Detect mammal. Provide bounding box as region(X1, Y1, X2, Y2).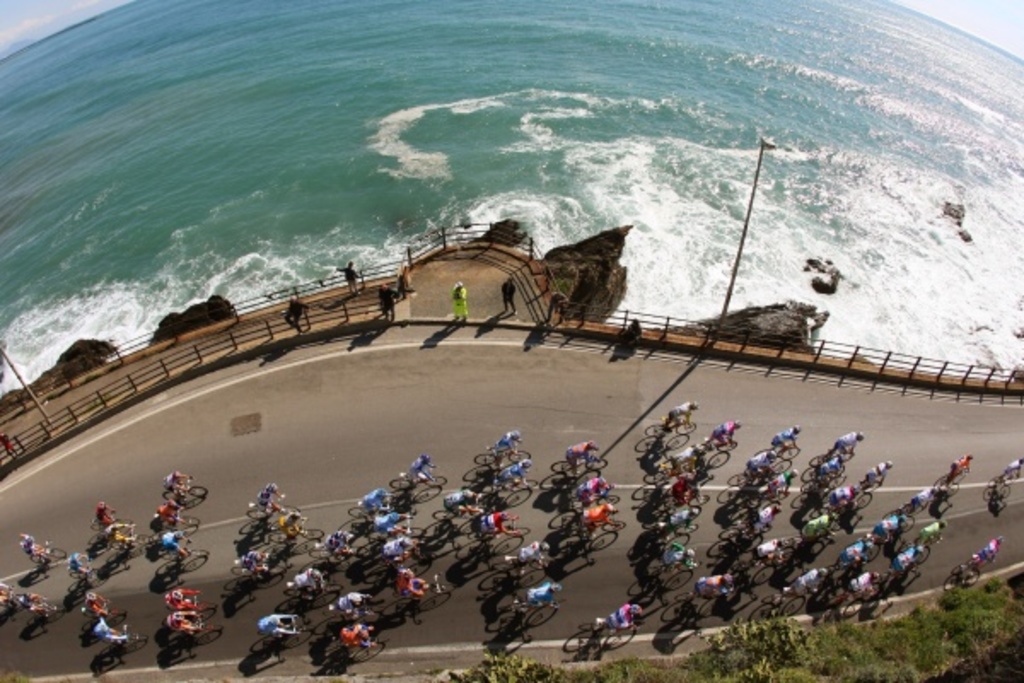
region(770, 425, 795, 451).
